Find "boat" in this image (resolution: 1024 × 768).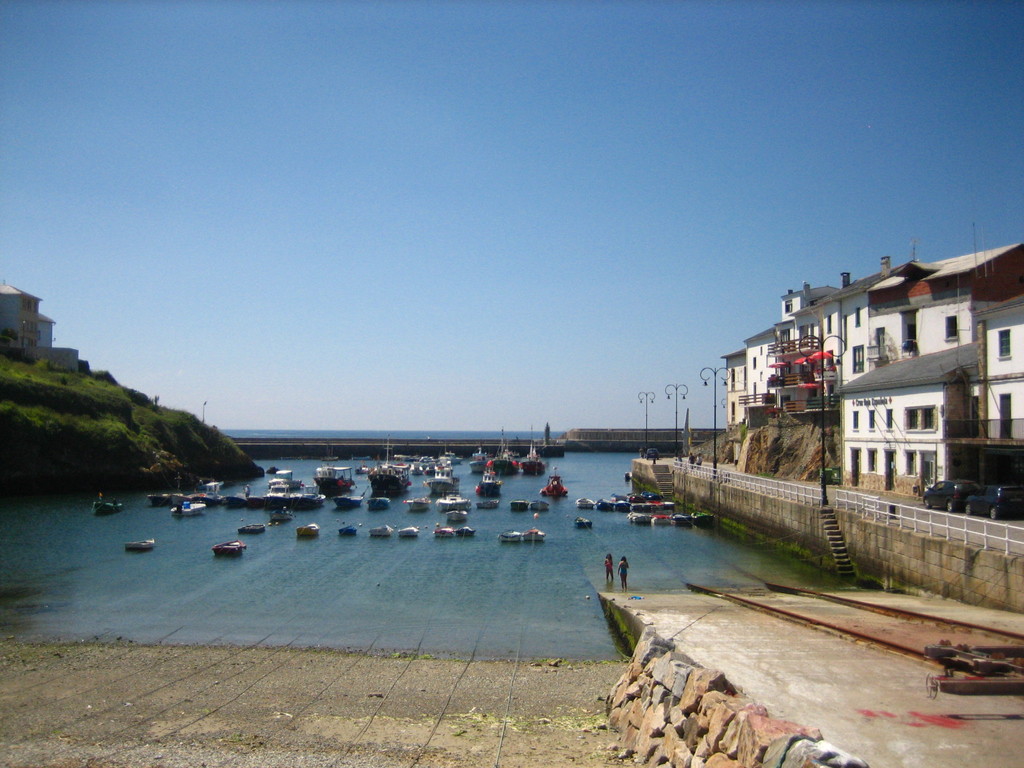
region(406, 493, 439, 511).
